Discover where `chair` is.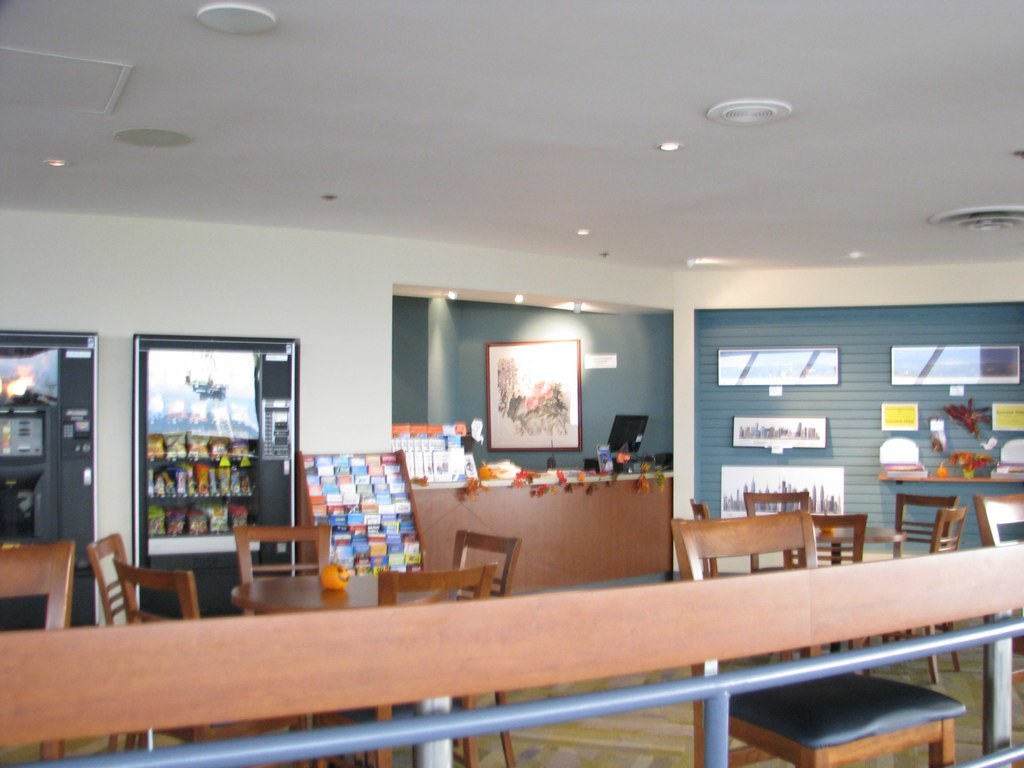
Discovered at <box>689,496,721,578</box>.
